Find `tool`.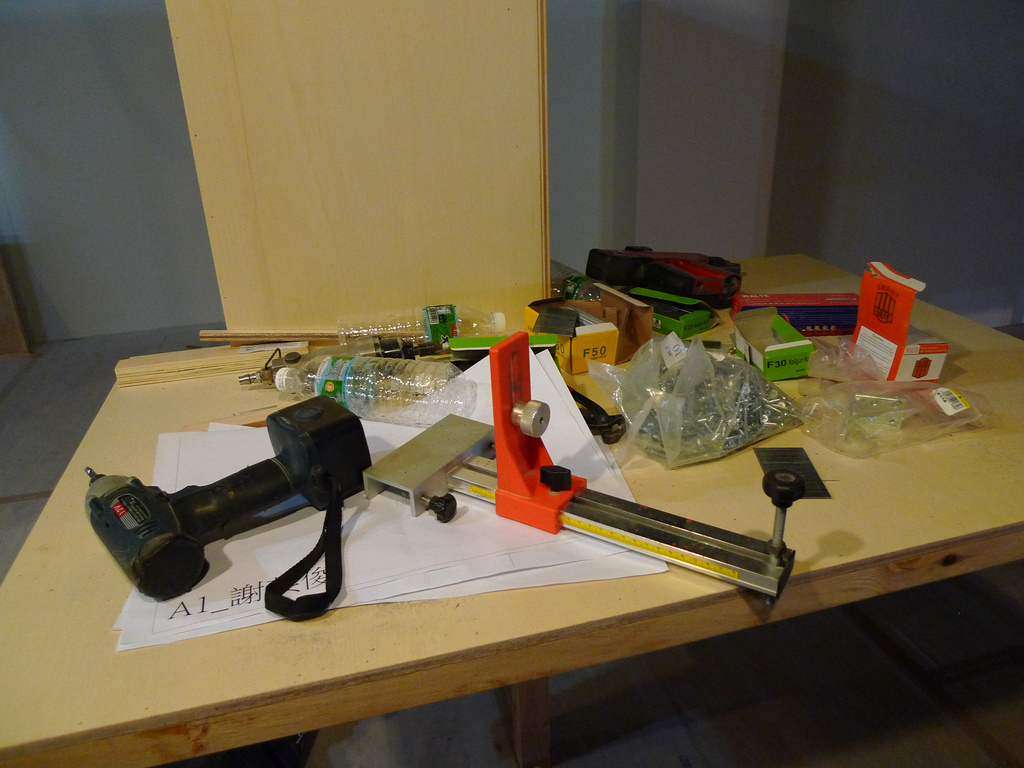
362:330:828:617.
